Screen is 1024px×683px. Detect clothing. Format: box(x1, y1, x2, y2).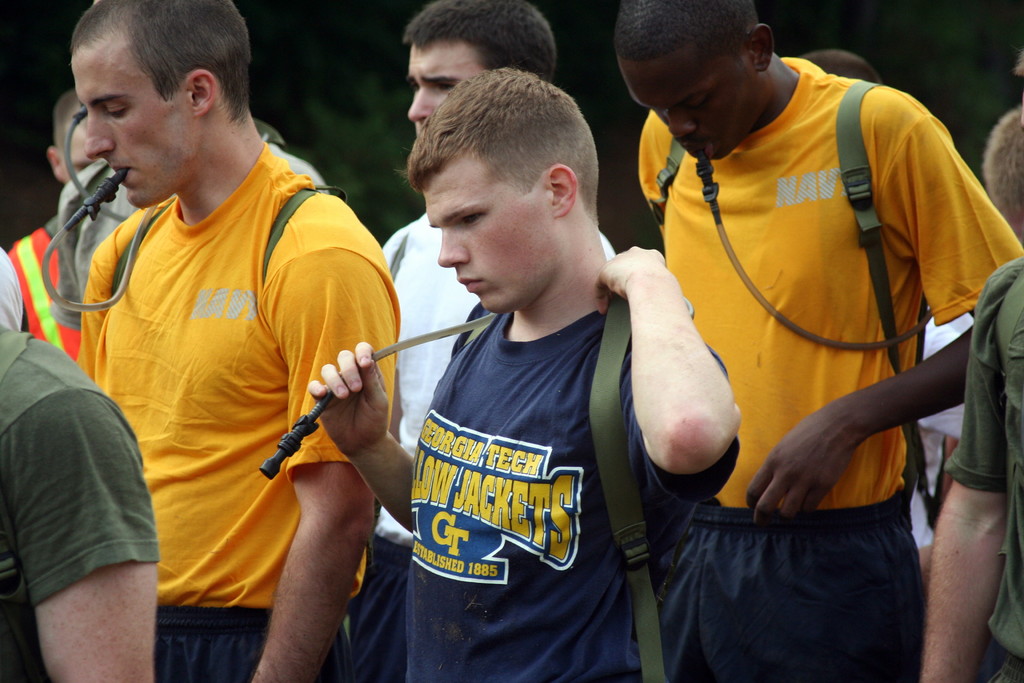
box(376, 269, 755, 682).
